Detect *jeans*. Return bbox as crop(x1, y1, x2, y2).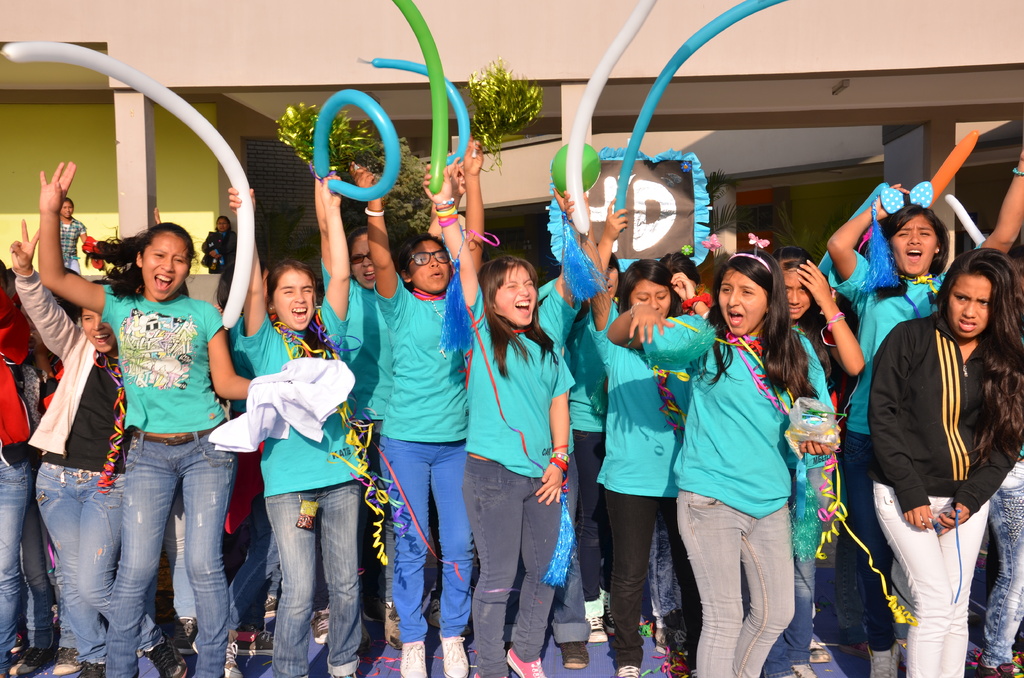
crop(831, 512, 871, 647).
